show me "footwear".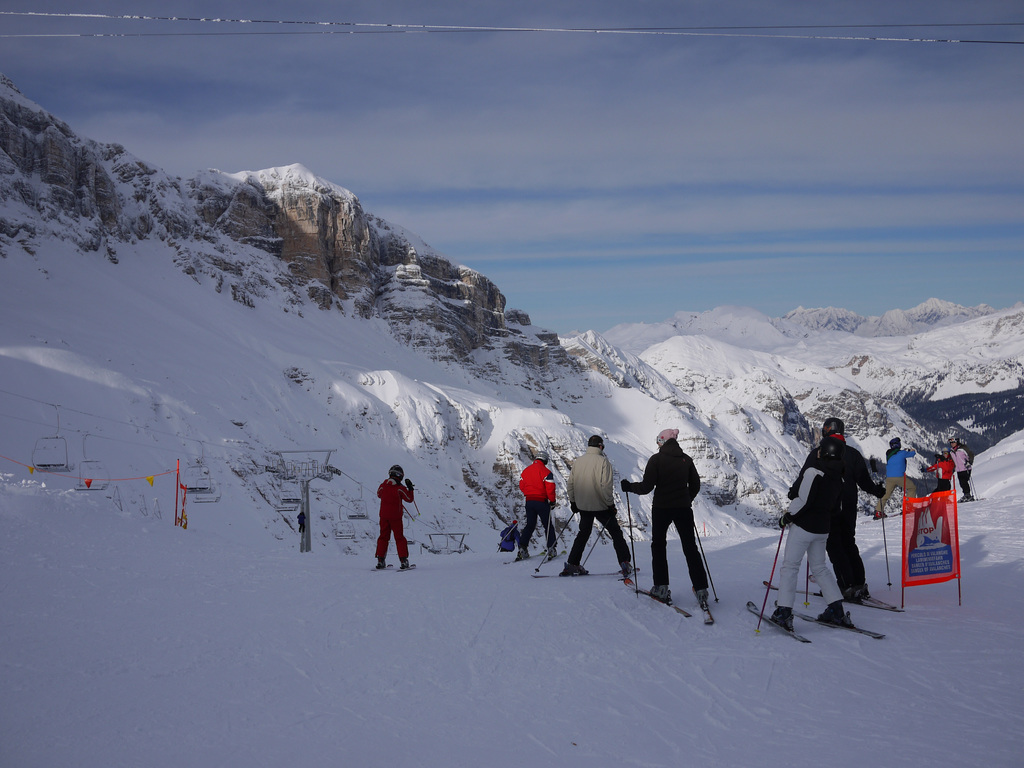
"footwear" is here: (left=767, top=605, right=794, bottom=632).
